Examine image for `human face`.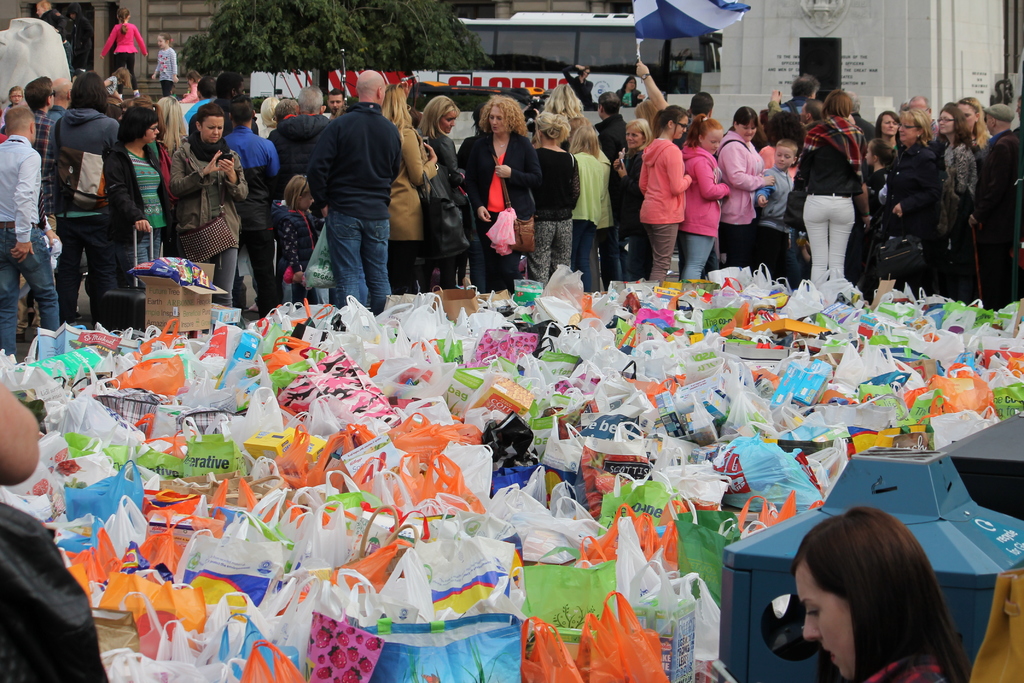
Examination result: rect(955, 100, 982, 125).
